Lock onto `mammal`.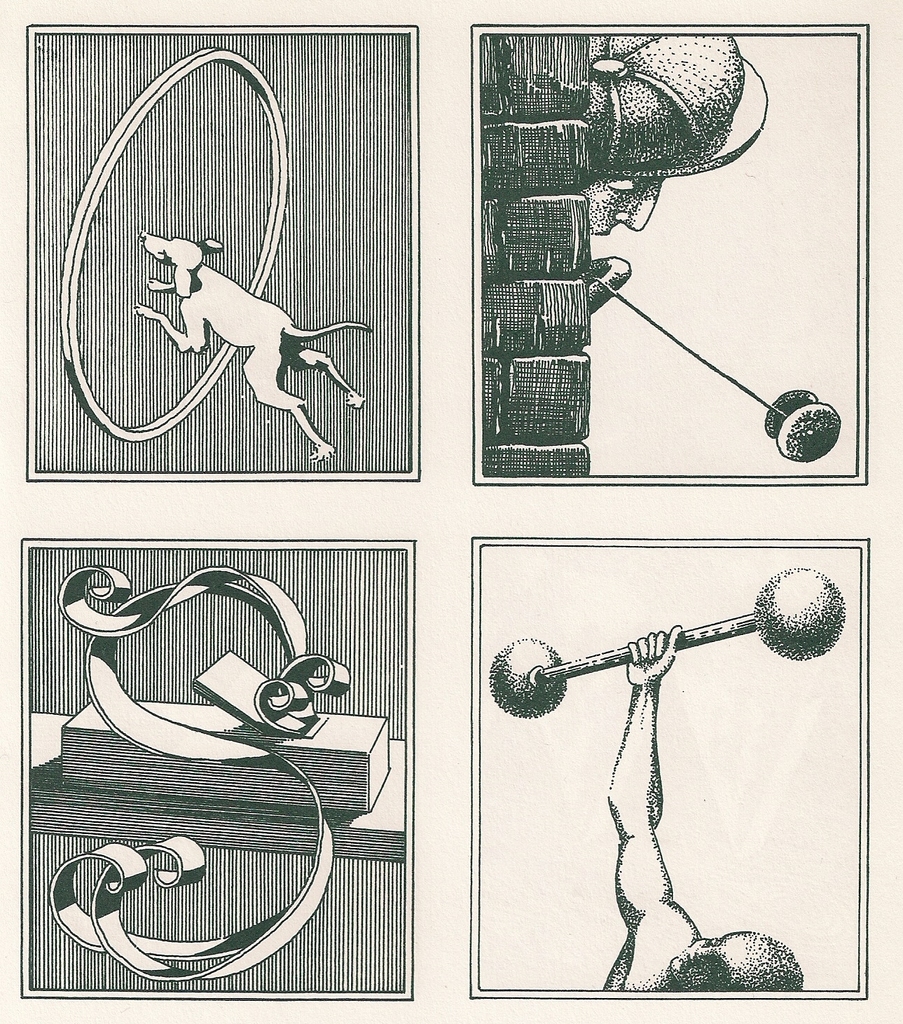
Locked: x1=123 y1=213 x2=354 y2=439.
